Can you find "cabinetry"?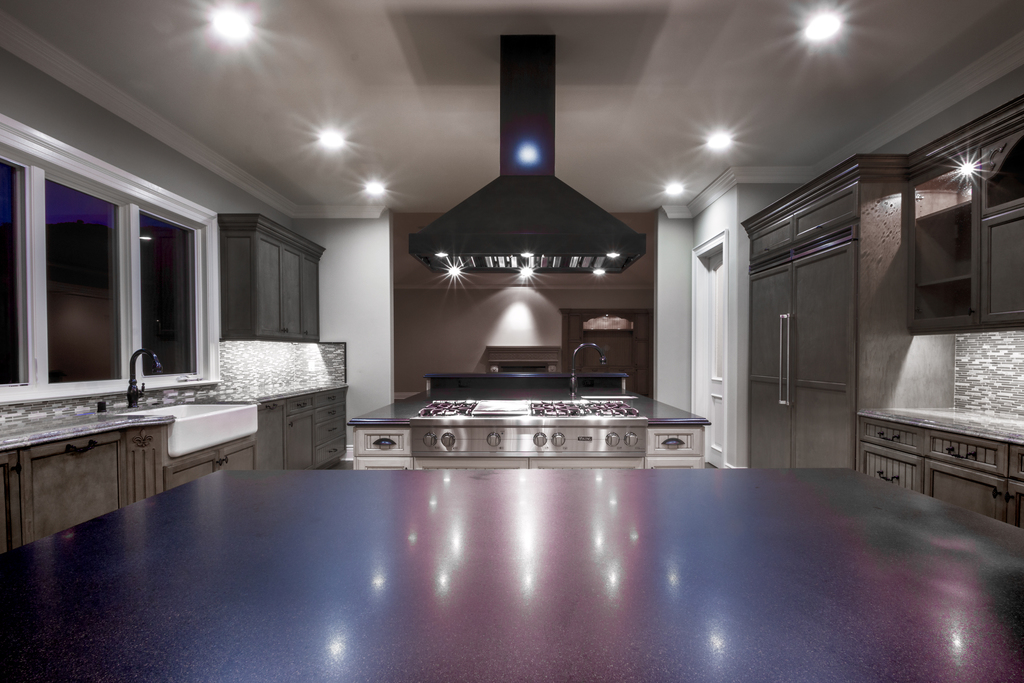
Yes, bounding box: 558, 308, 648, 404.
